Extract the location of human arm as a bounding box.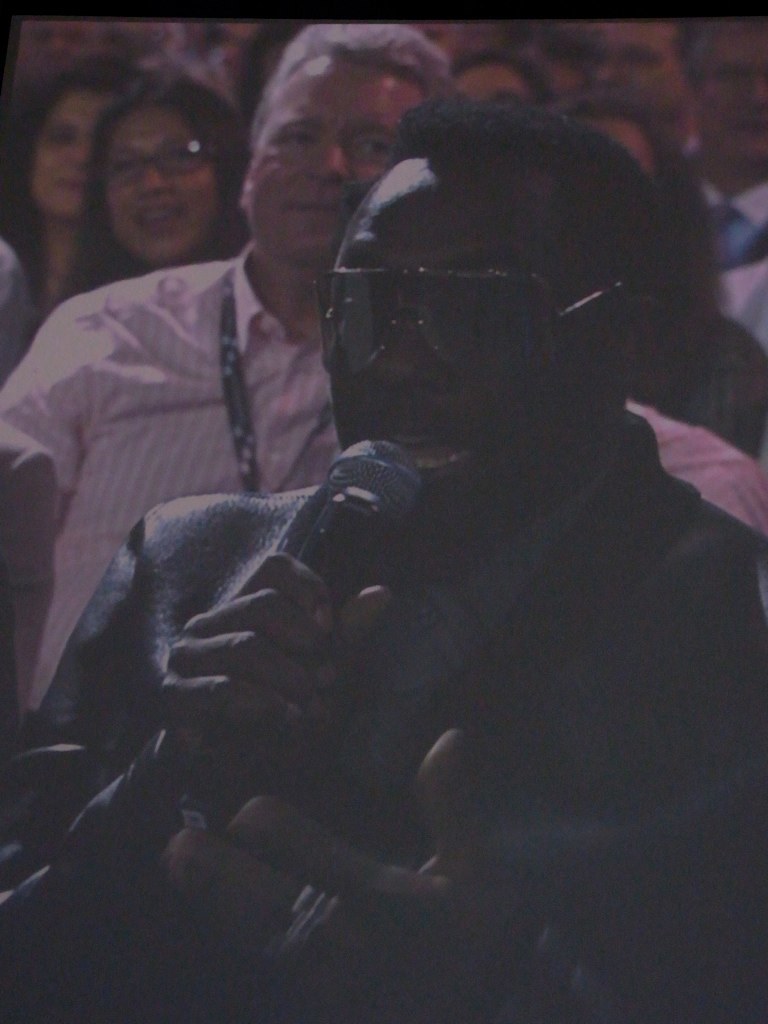
BBox(0, 446, 57, 742).
